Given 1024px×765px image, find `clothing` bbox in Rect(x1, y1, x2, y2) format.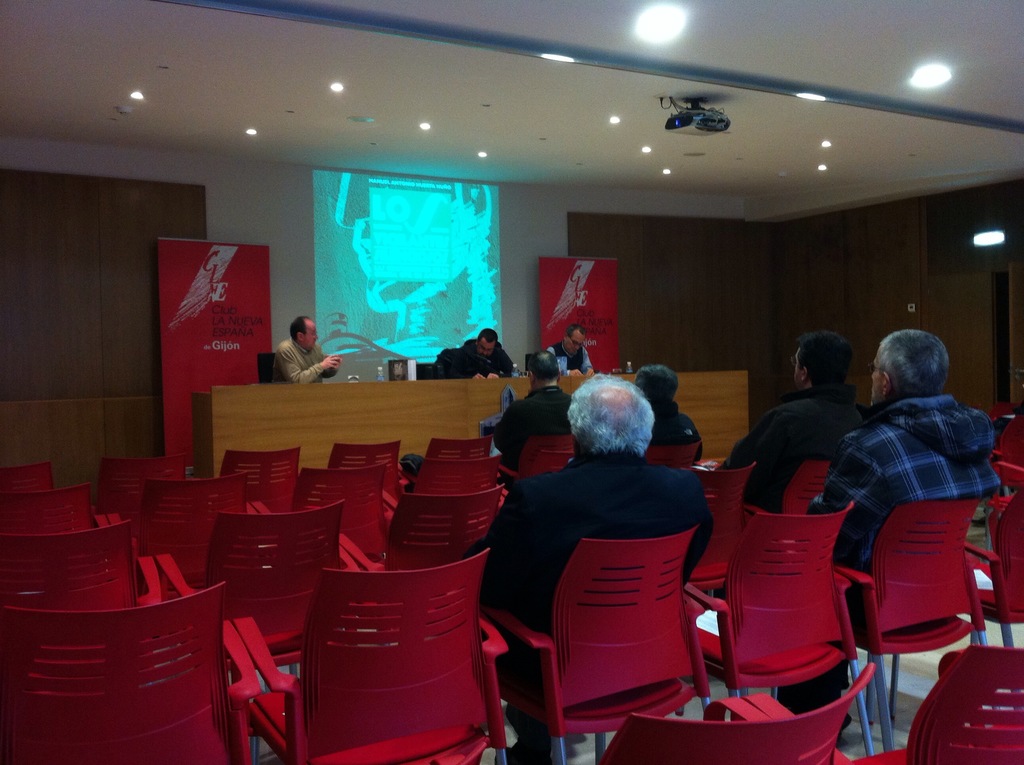
Rect(490, 383, 573, 485).
